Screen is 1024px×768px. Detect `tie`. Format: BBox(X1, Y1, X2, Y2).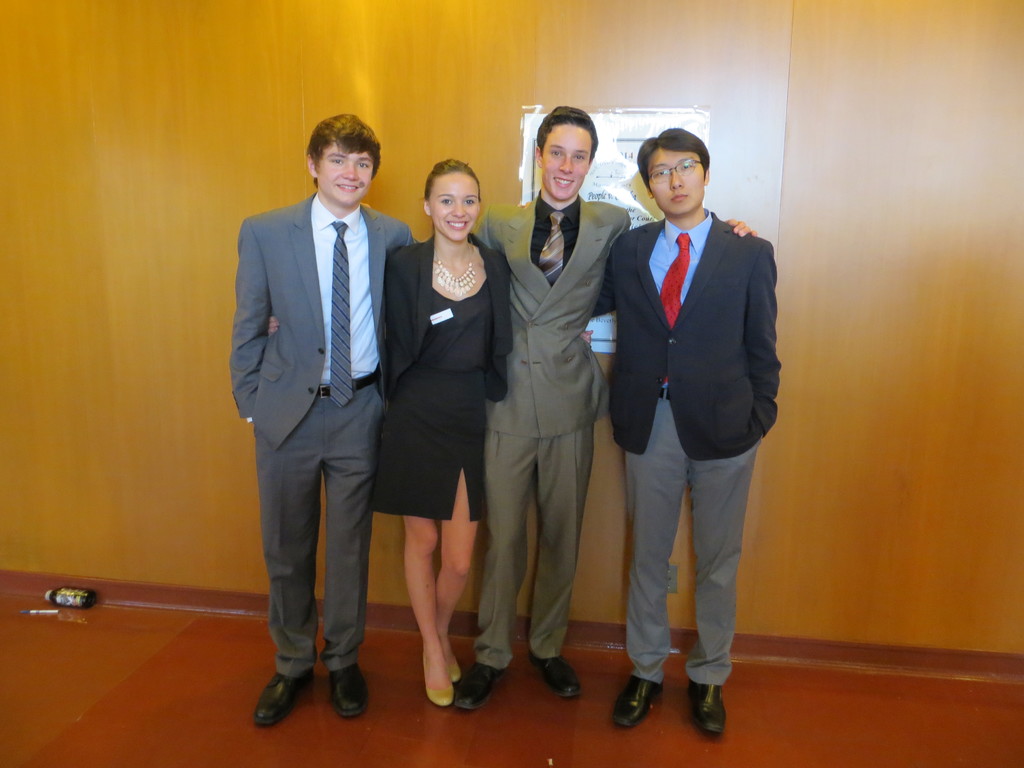
BBox(655, 233, 690, 387).
